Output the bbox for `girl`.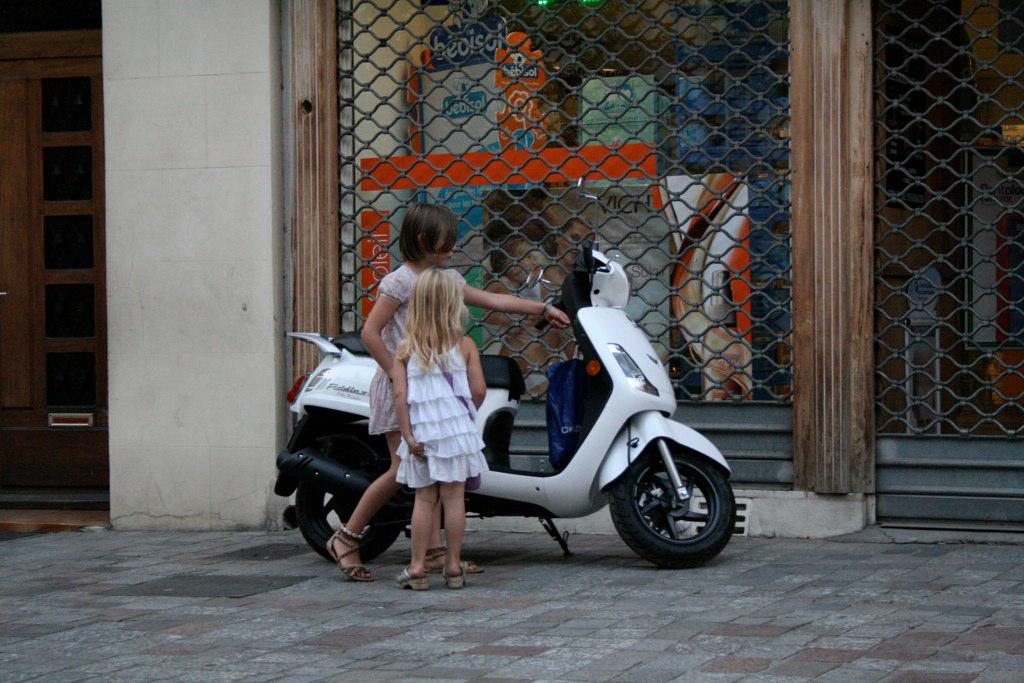
[x1=392, y1=264, x2=485, y2=576].
